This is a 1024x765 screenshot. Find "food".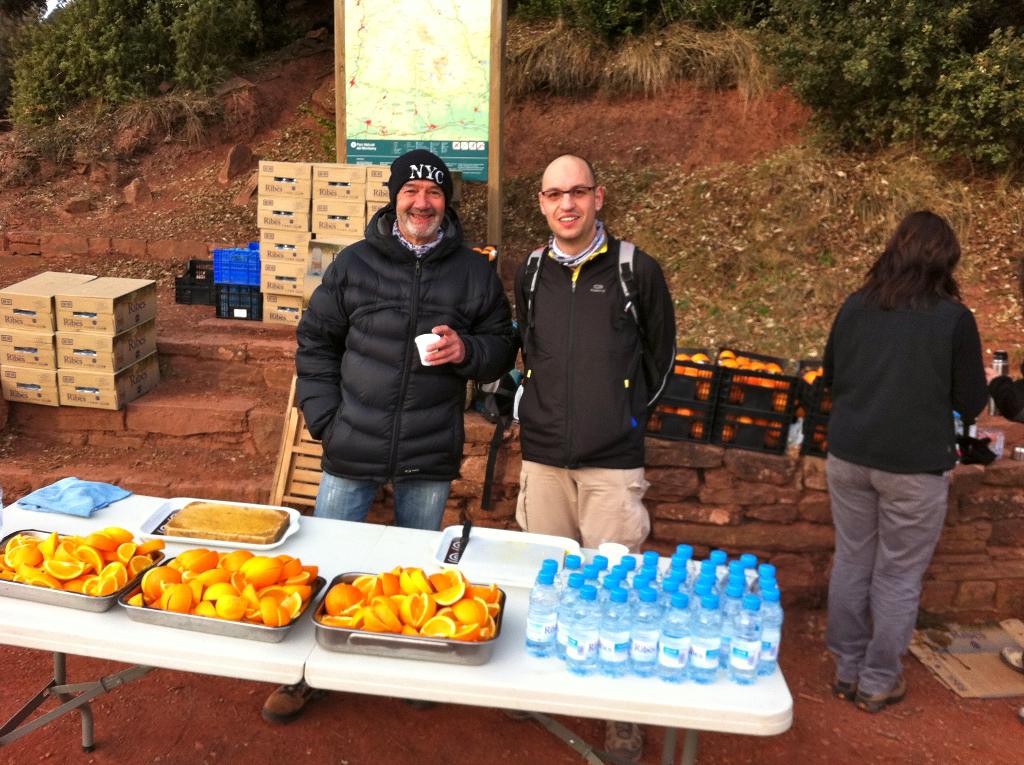
Bounding box: [647, 404, 708, 440].
